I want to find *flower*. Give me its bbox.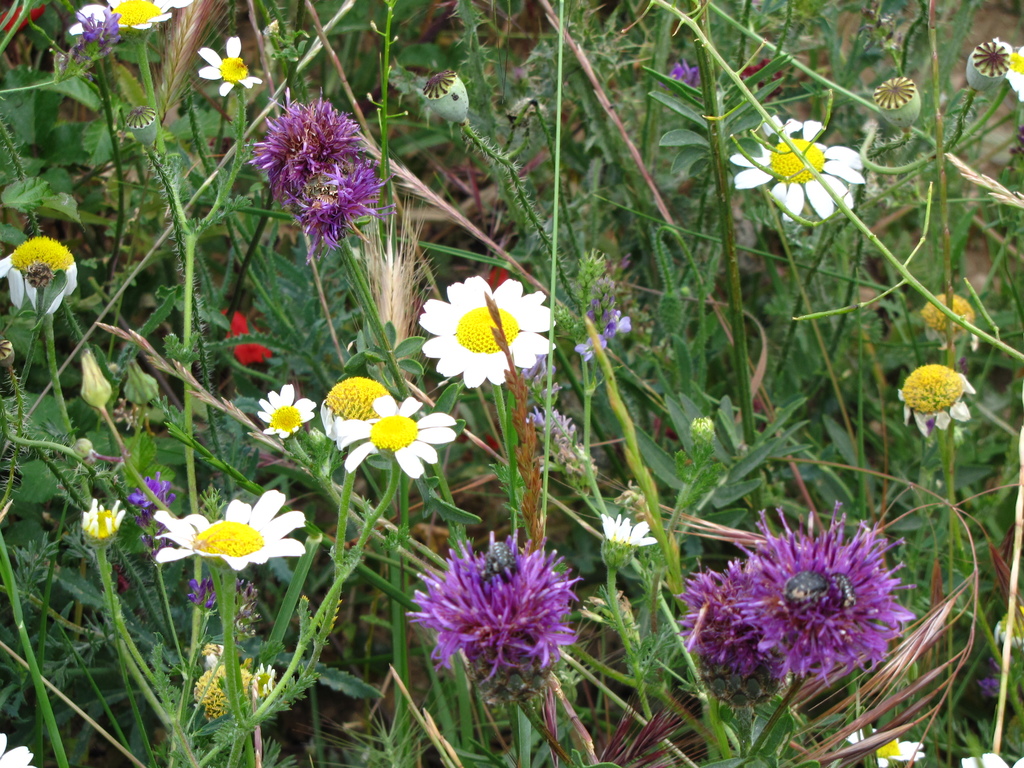
box=[962, 750, 1023, 767].
